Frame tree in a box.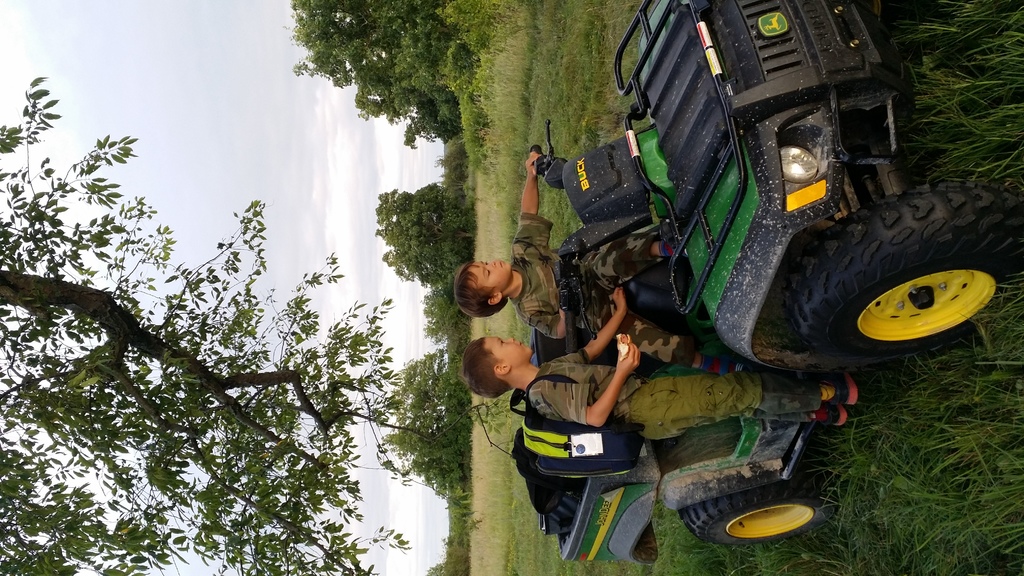
(286,0,476,140).
